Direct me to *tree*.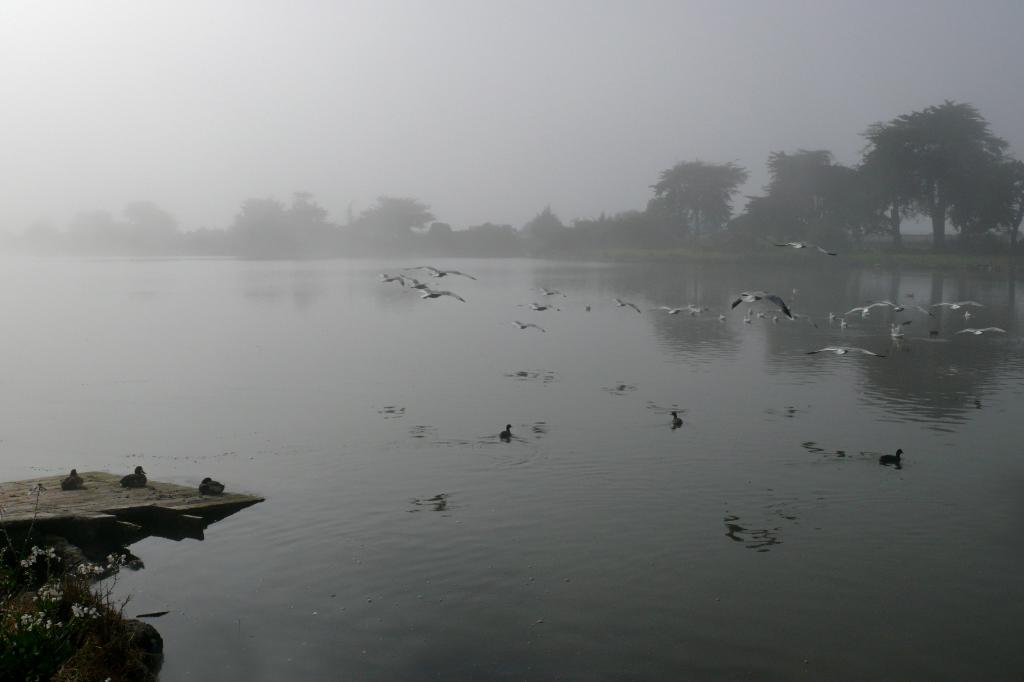
Direction: detection(861, 81, 1005, 262).
